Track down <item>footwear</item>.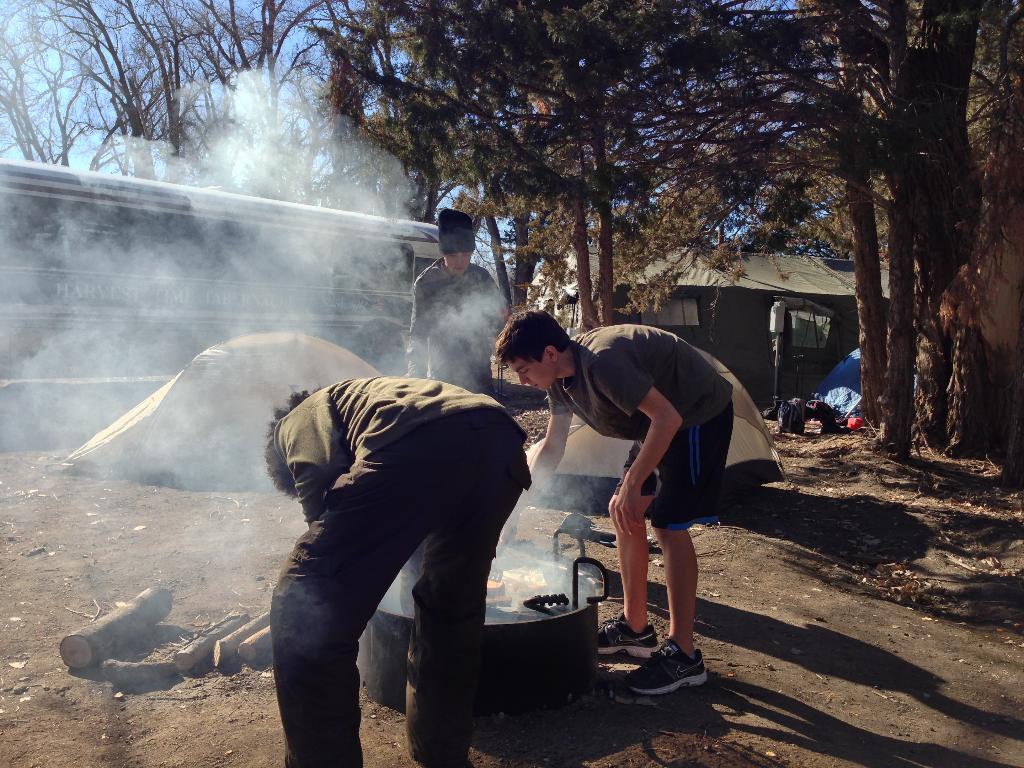
Tracked to pyautogui.locateOnScreen(596, 609, 664, 653).
